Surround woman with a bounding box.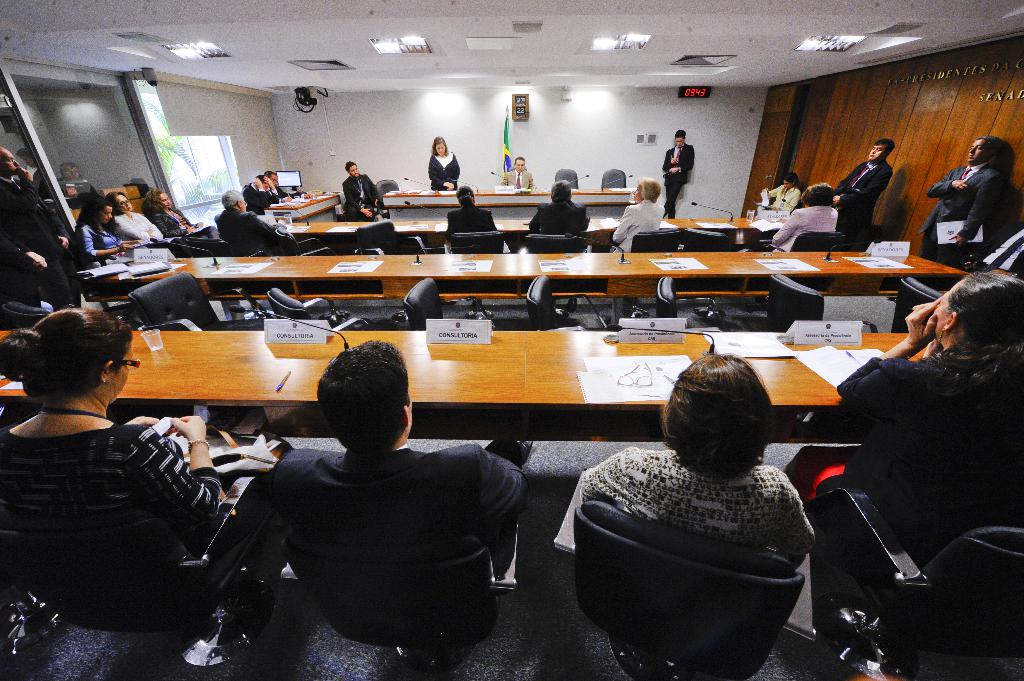
bbox=(829, 269, 1023, 561).
